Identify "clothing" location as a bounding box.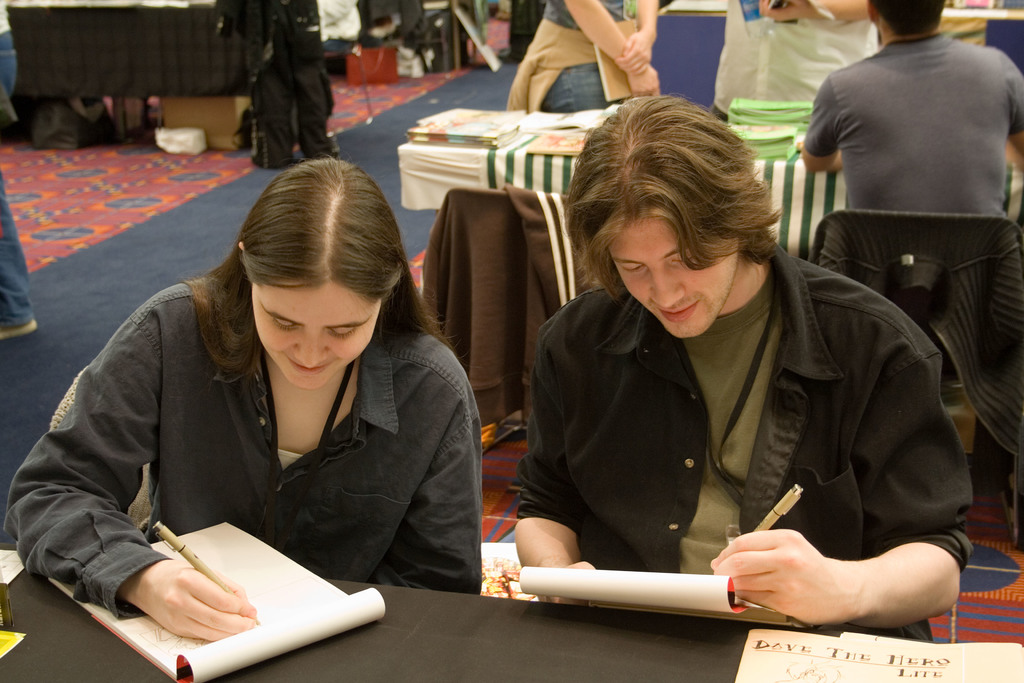
l=703, t=0, r=887, b=115.
